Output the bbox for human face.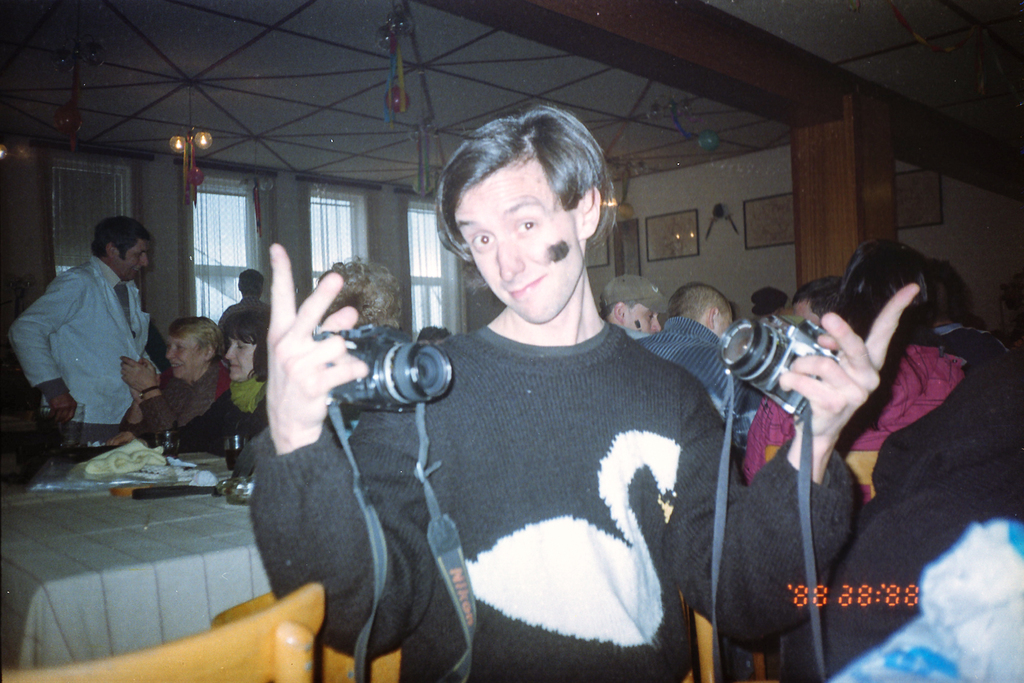
region(452, 166, 584, 321).
